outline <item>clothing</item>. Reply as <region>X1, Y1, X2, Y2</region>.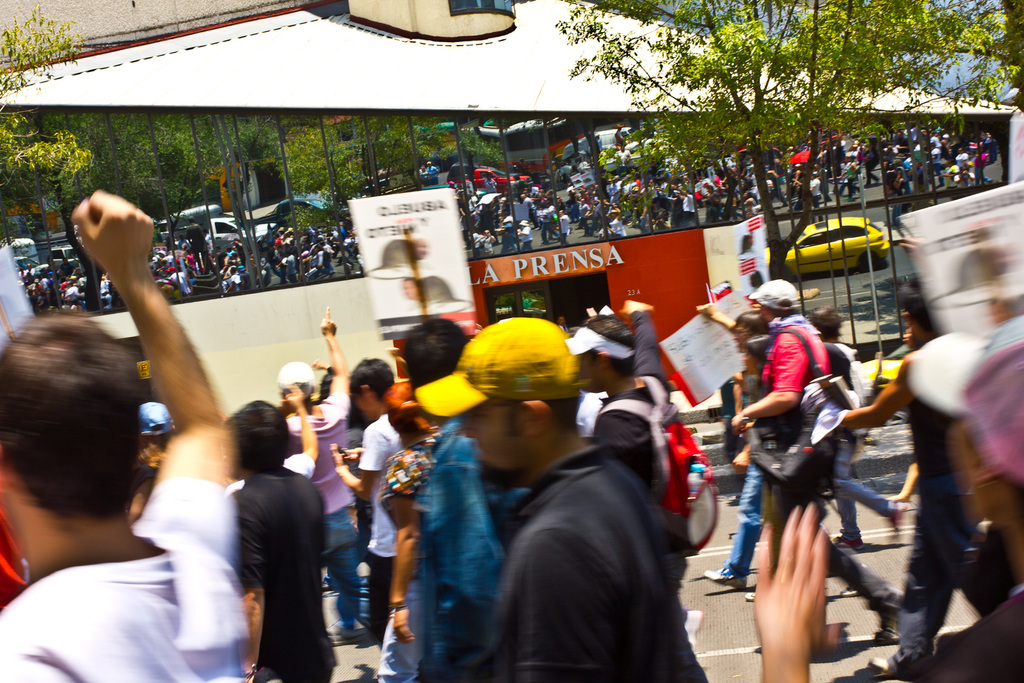
<region>897, 587, 1023, 682</region>.
